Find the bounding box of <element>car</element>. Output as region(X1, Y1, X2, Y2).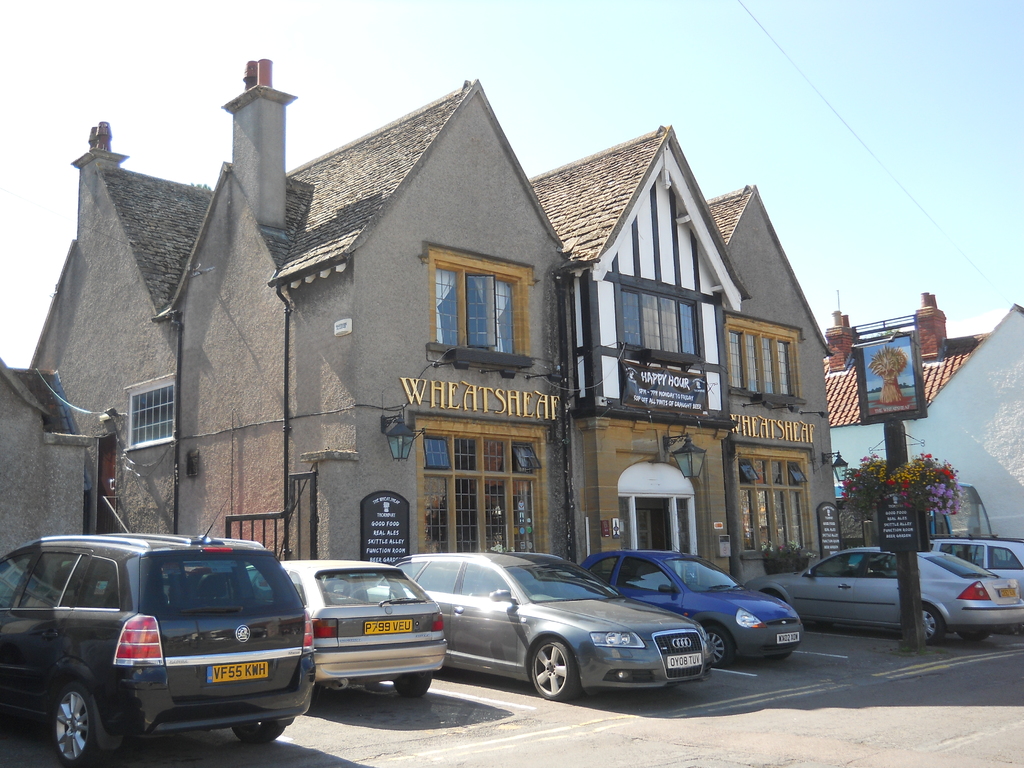
region(929, 538, 1023, 582).
